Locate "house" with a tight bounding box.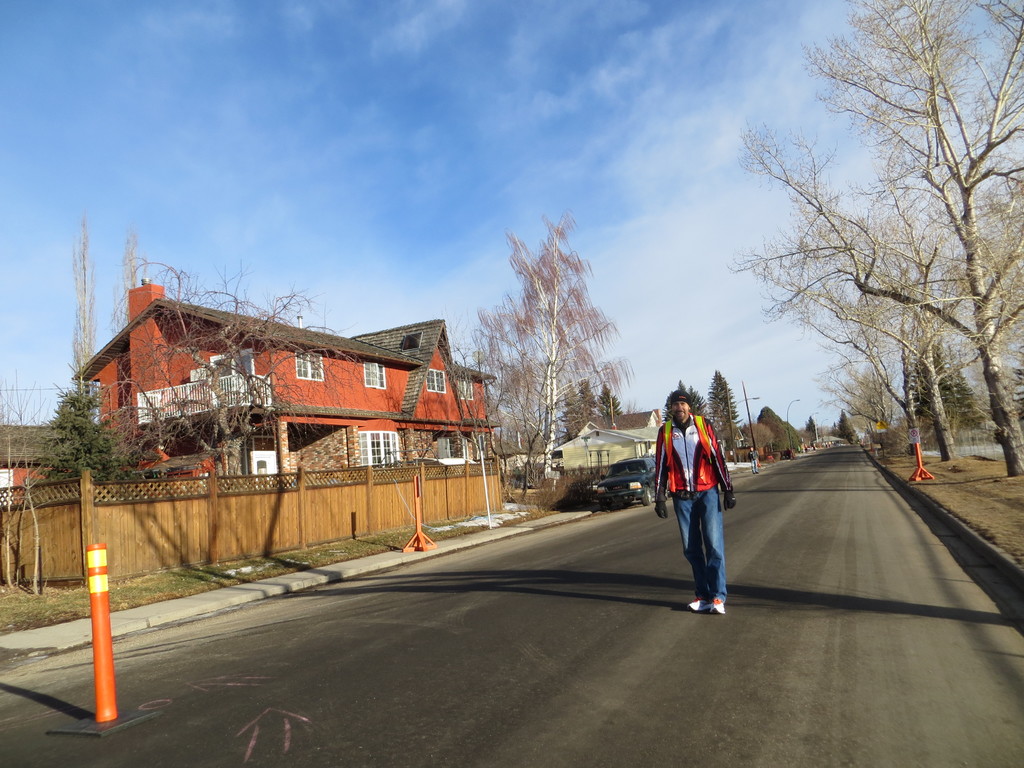
<region>578, 413, 660, 431</region>.
